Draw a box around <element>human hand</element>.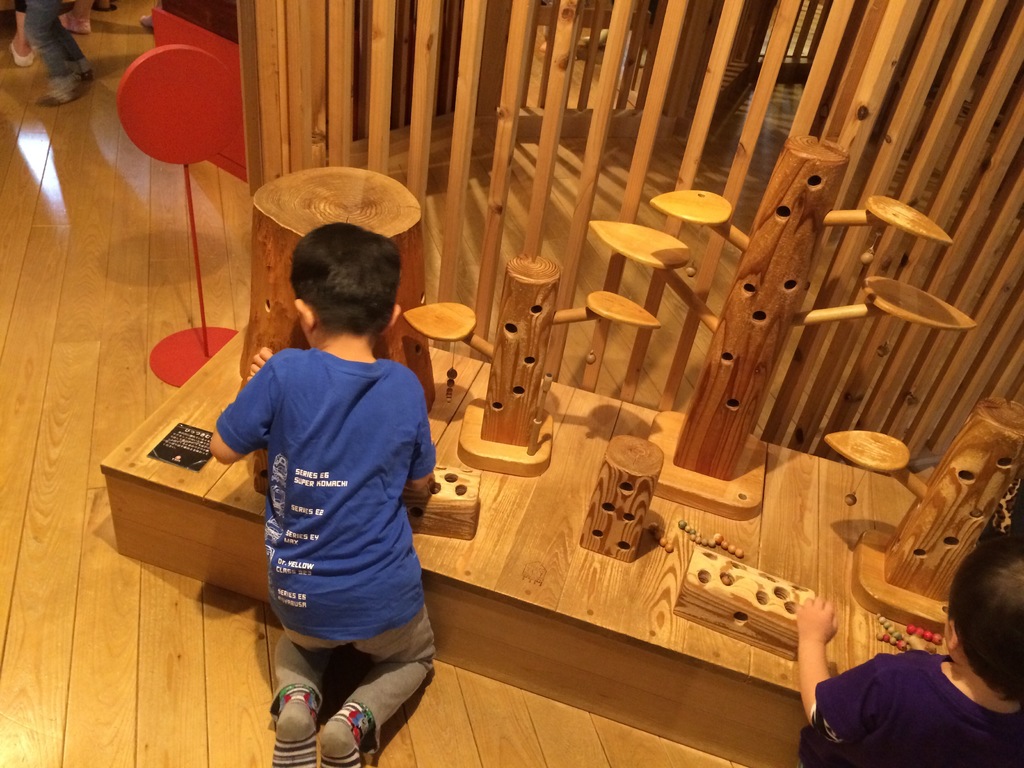
Rect(838, 648, 987, 737).
